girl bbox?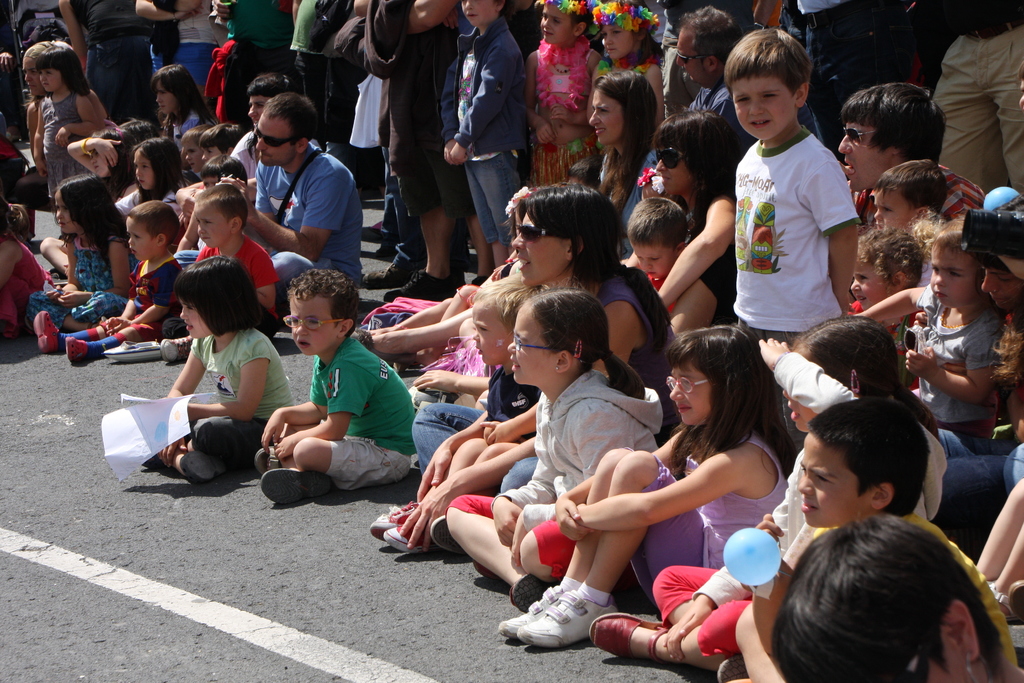
bbox=(864, 218, 1000, 435)
